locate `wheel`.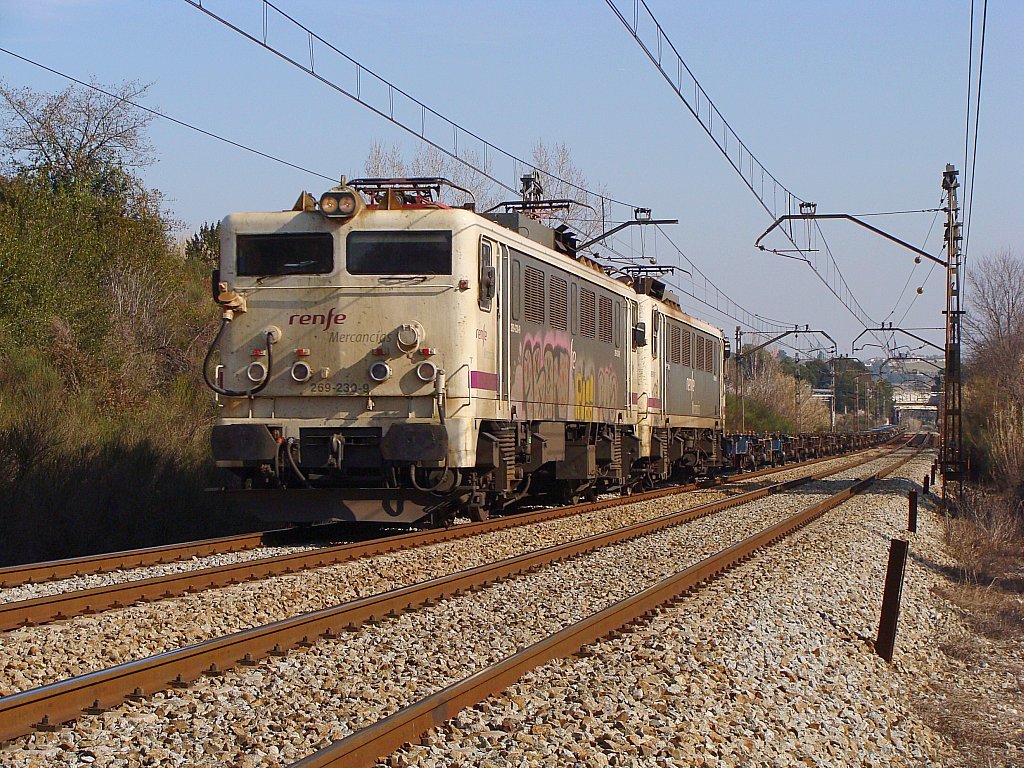
Bounding box: [813, 450, 819, 459].
